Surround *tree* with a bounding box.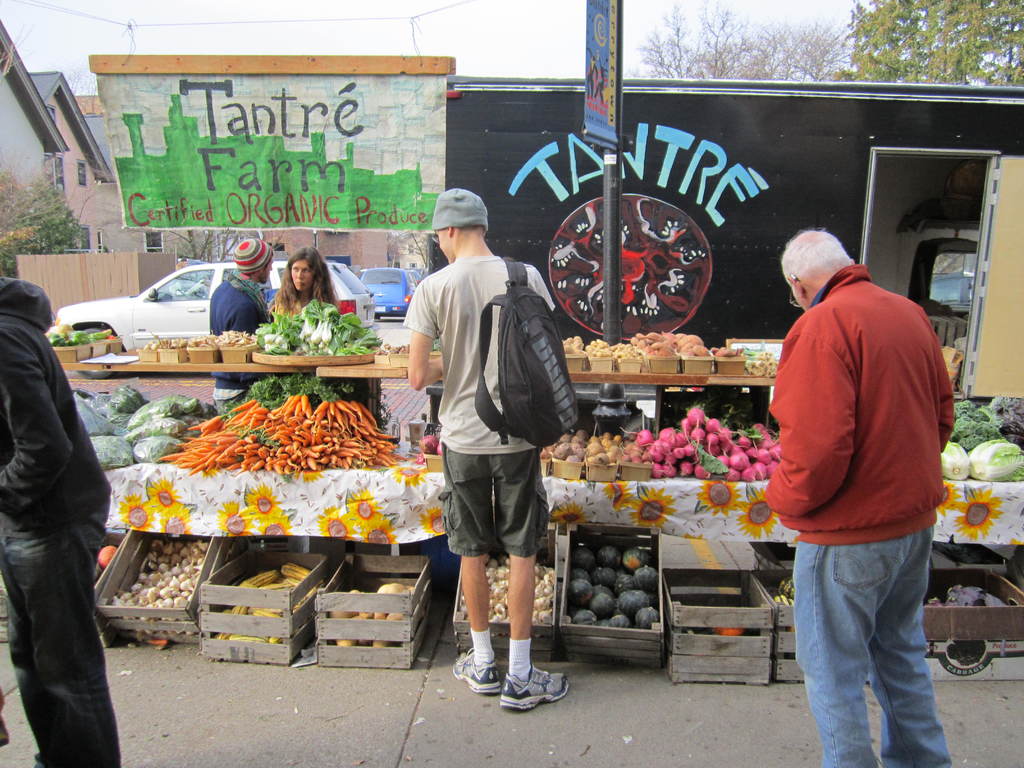
bbox=(623, 0, 869, 84).
